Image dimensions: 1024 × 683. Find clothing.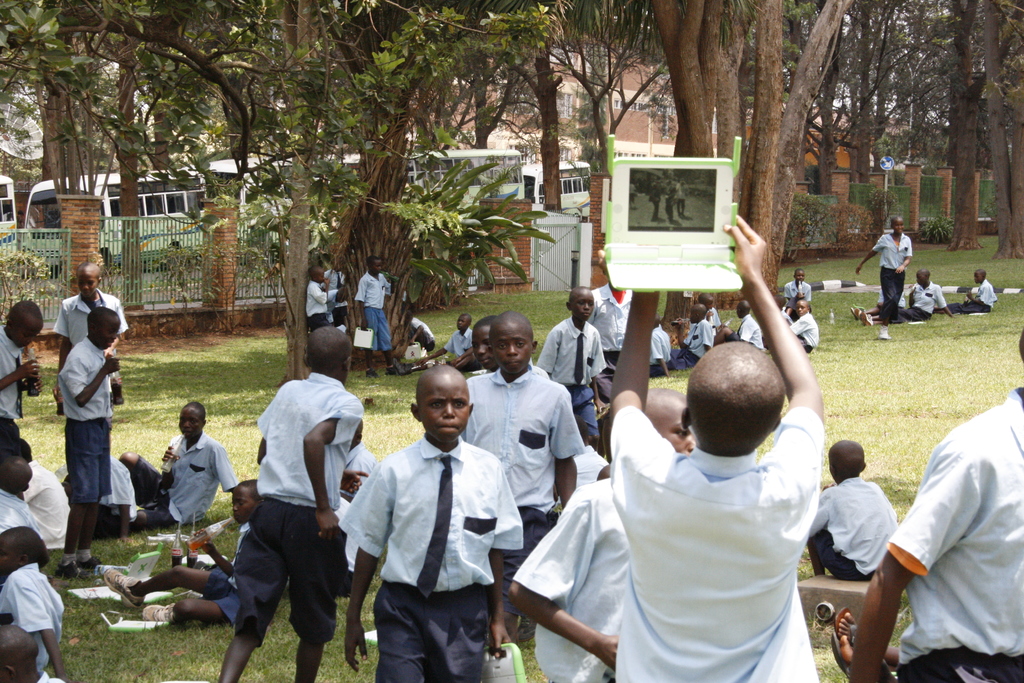
[543,383,842,677].
